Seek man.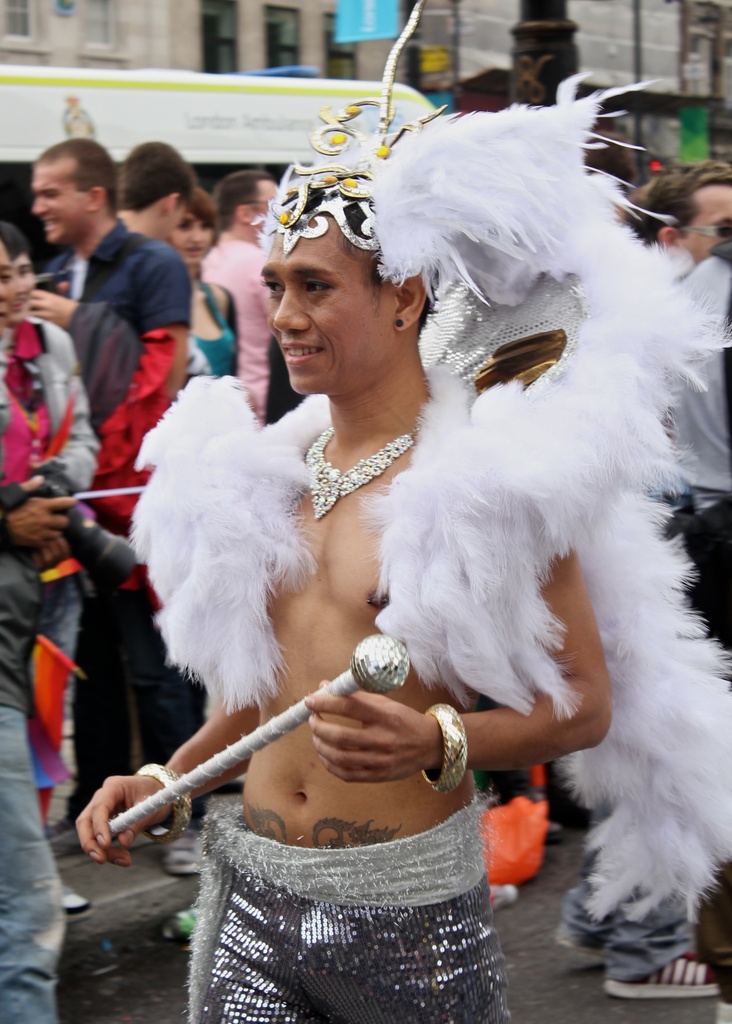
left=630, top=166, right=731, bottom=268.
